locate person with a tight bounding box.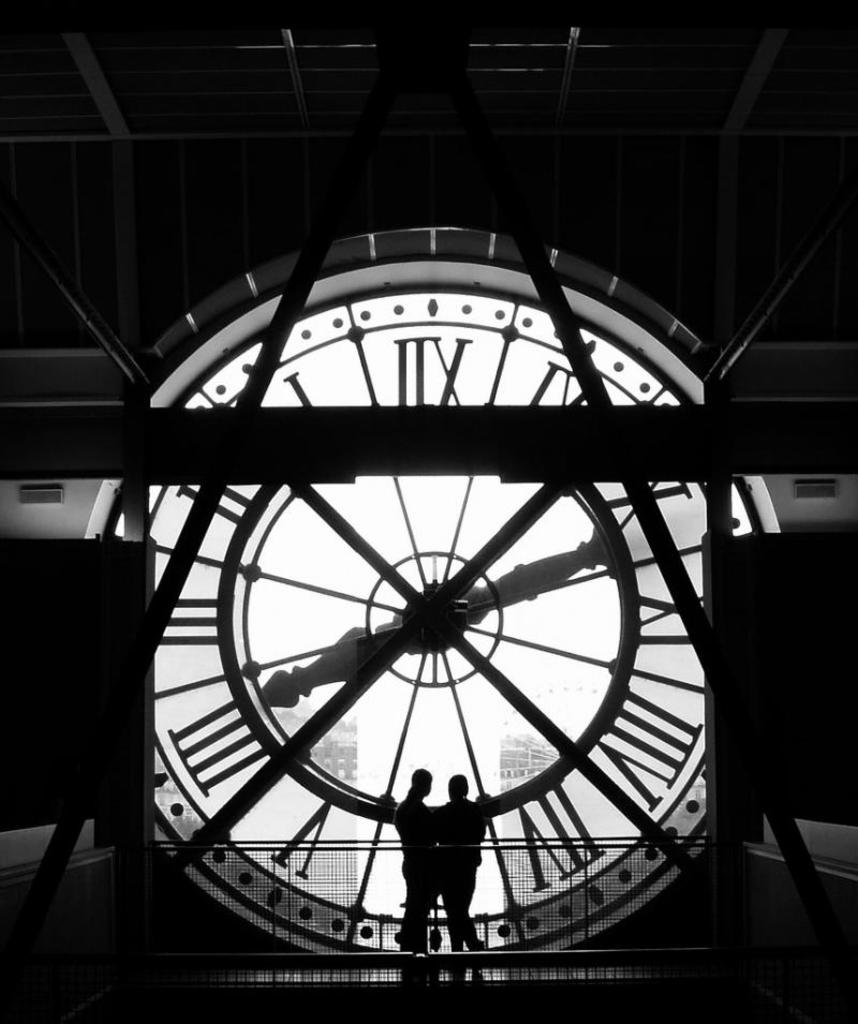
[left=383, top=760, right=449, bottom=960].
